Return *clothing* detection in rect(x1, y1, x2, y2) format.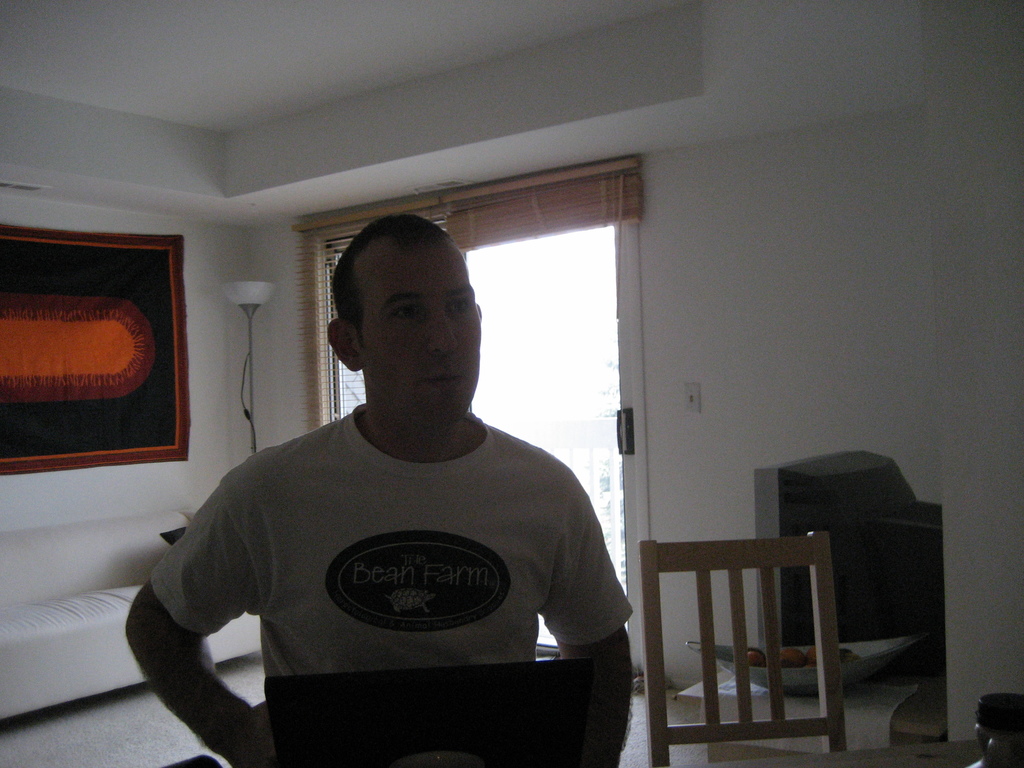
rect(154, 403, 629, 694).
